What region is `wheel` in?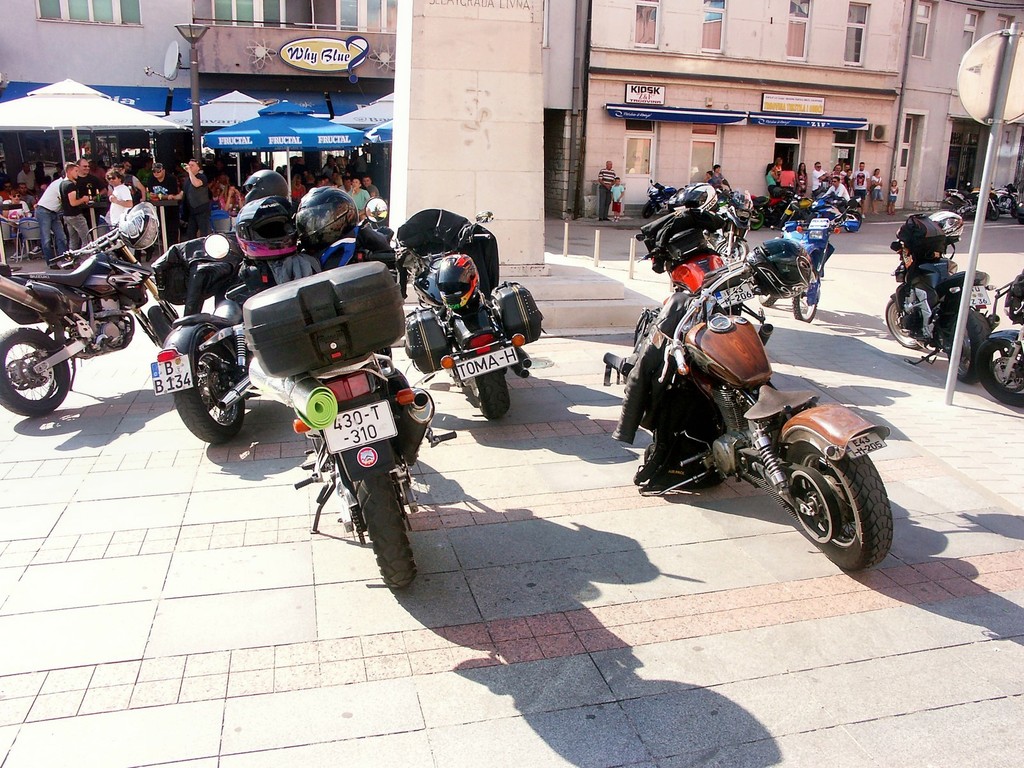
884, 288, 933, 353.
